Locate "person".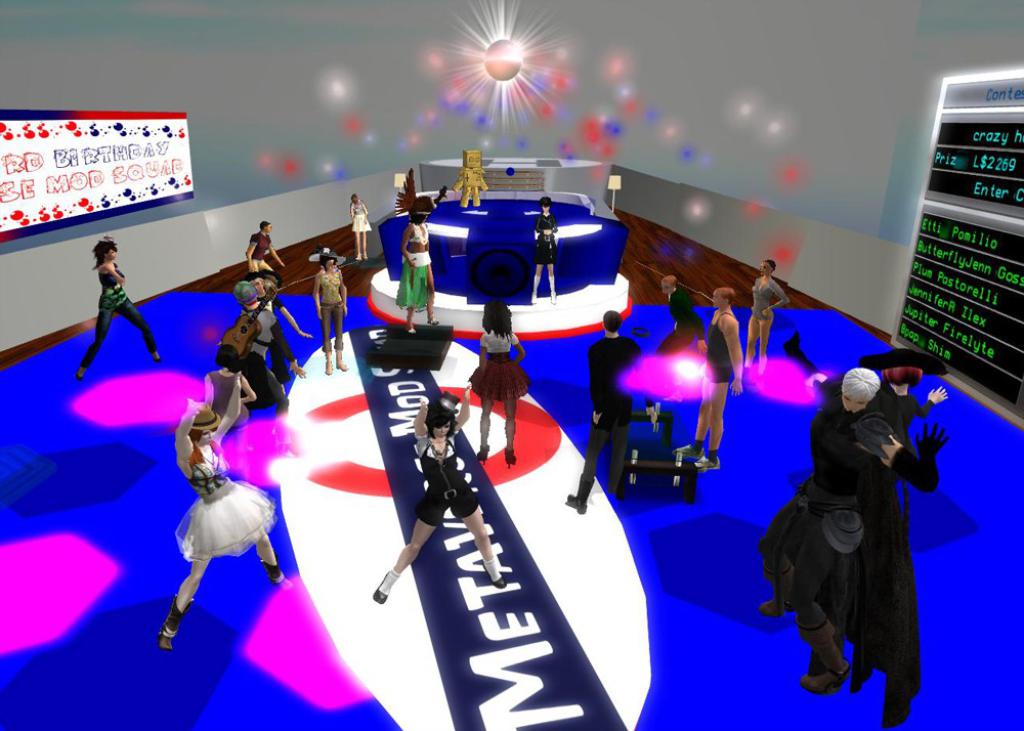
Bounding box: box=[349, 198, 372, 259].
